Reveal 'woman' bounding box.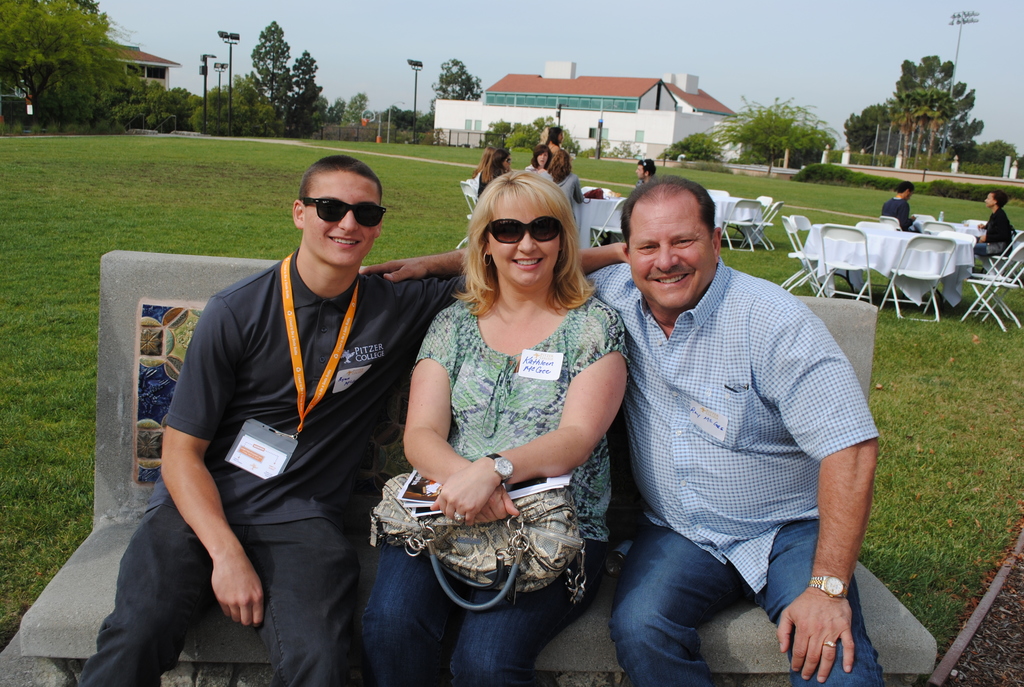
Revealed: BBox(544, 148, 586, 218).
